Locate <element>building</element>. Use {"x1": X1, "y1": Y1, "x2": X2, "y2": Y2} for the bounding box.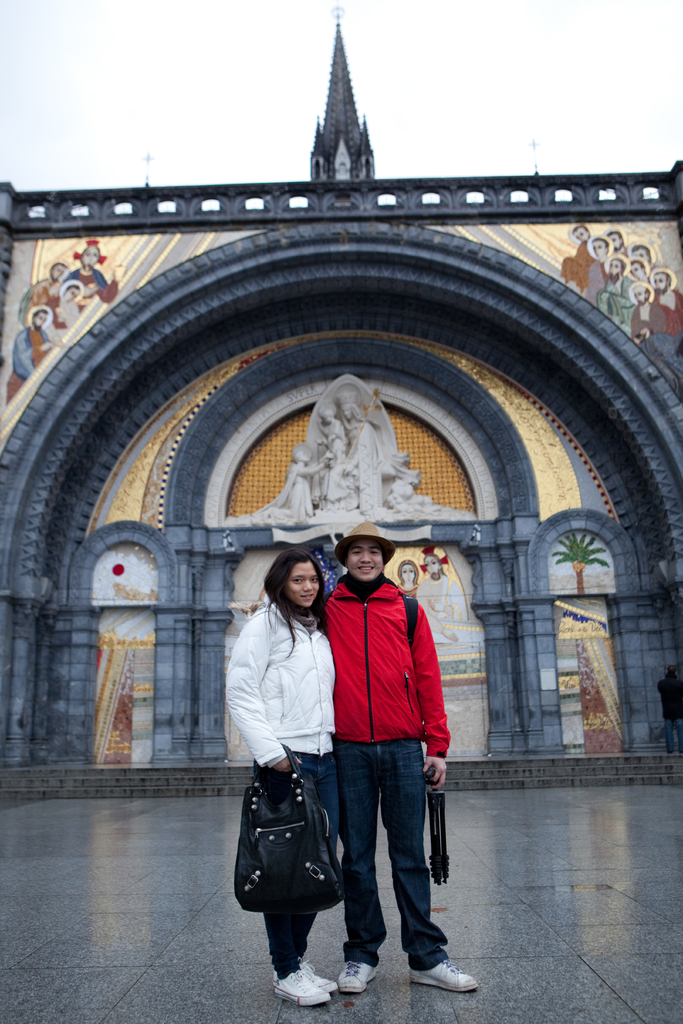
{"x1": 0, "y1": 3, "x2": 682, "y2": 796}.
